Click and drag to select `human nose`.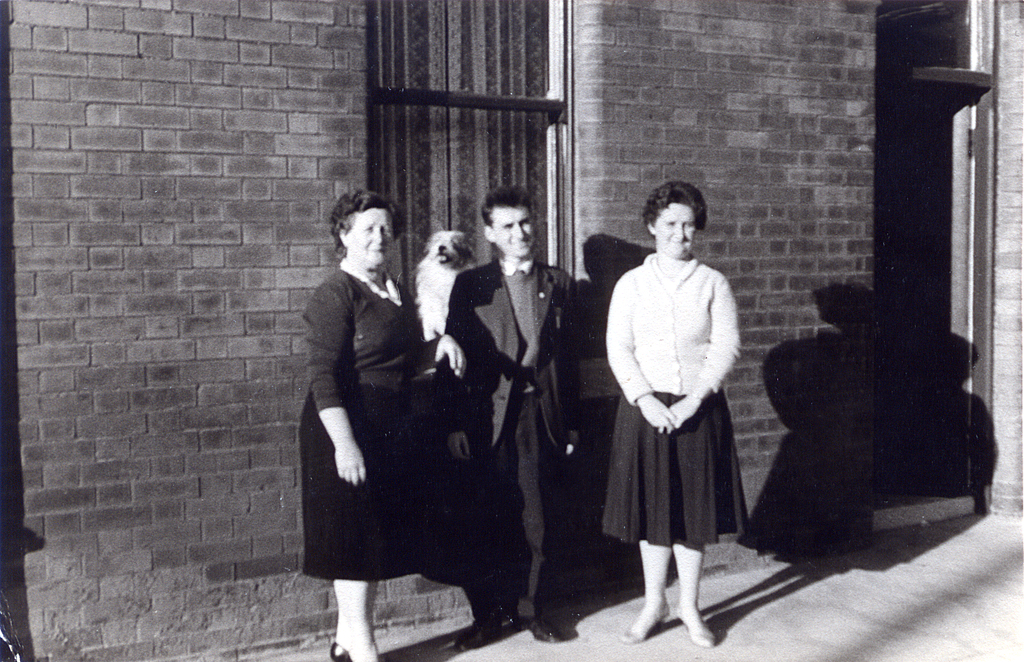
Selection: <box>673,224,686,240</box>.
